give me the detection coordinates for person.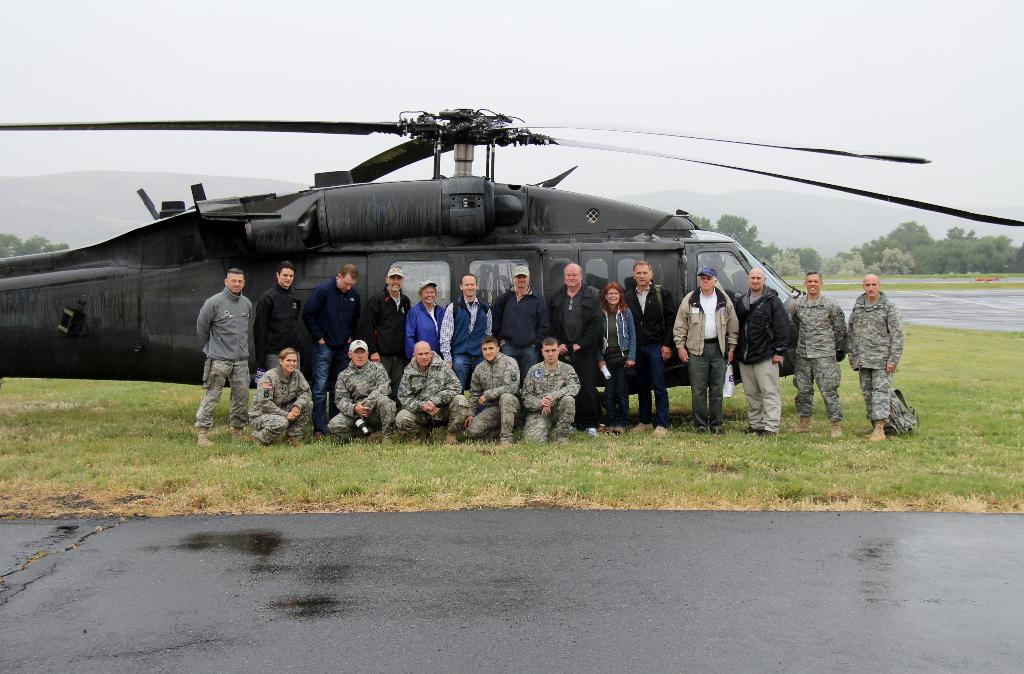
467:328:522:448.
